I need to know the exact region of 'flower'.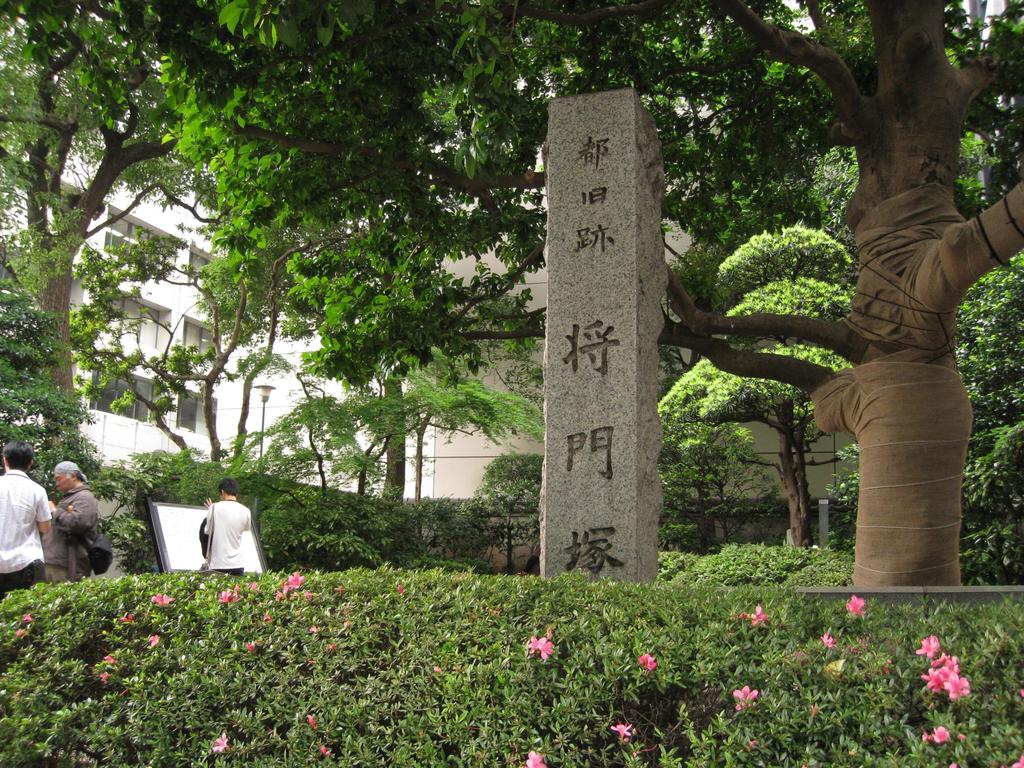
Region: (x1=850, y1=591, x2=868, y2=614).
